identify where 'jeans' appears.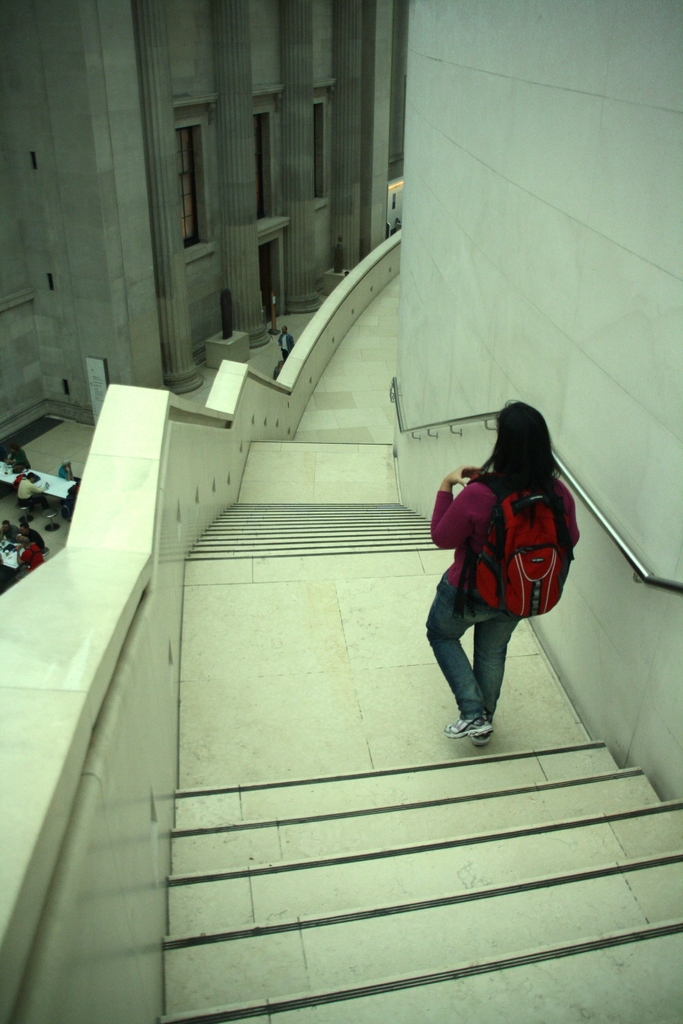
Appears at 440/561/546/761.
